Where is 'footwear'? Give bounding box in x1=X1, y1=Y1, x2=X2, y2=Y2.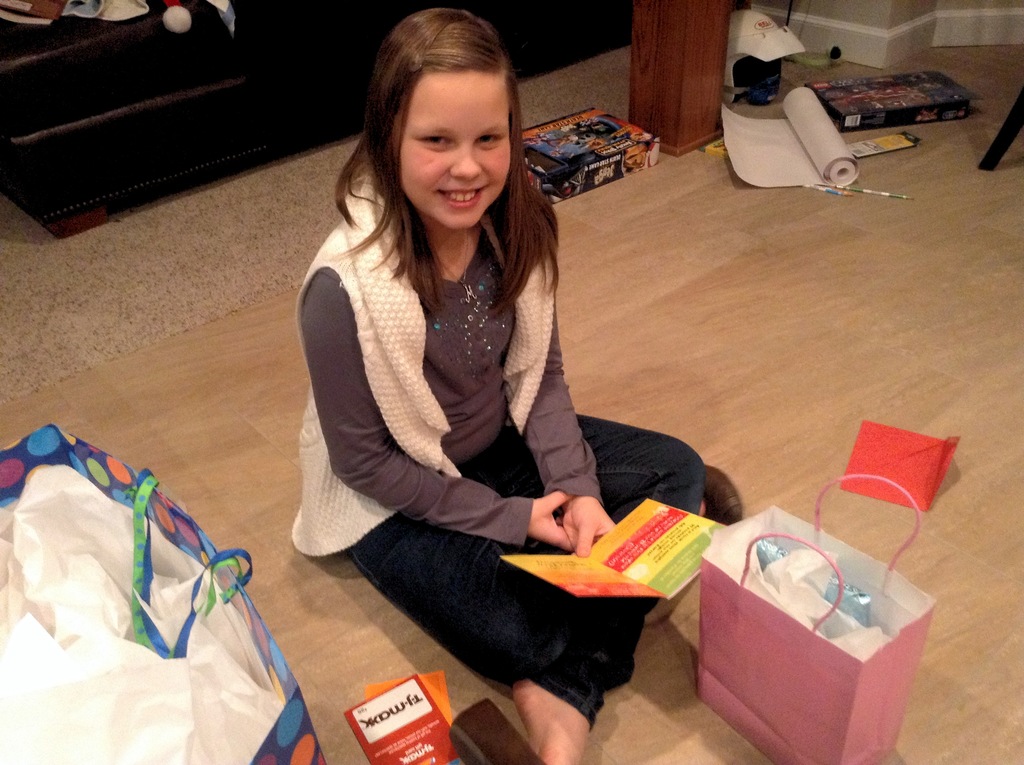
x1=700, y1=465, x2=744, y2=527.
